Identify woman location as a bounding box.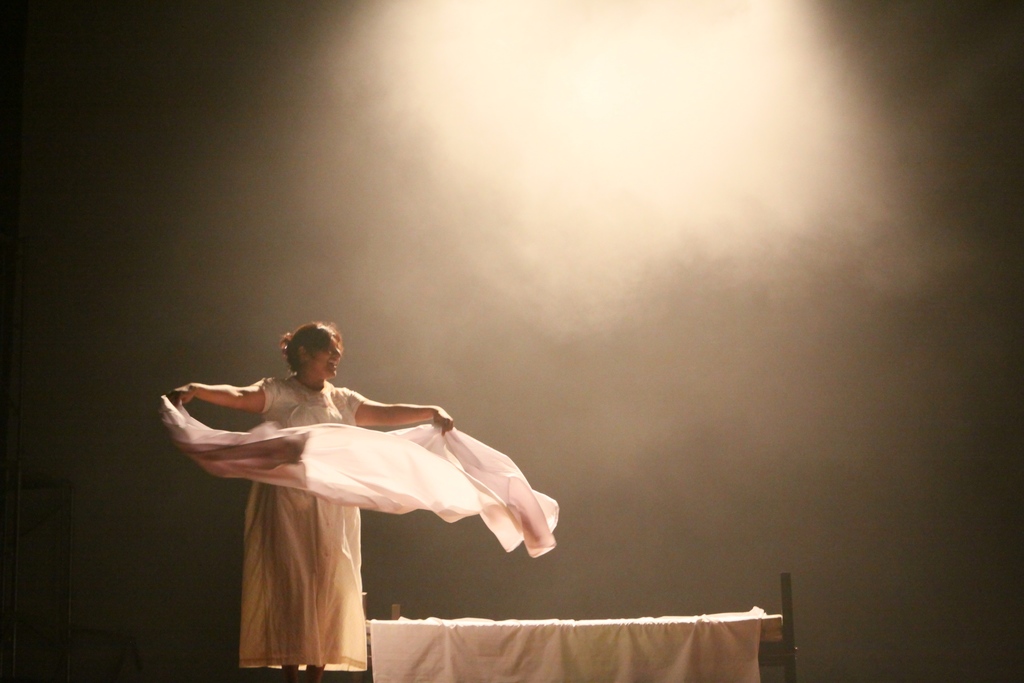
[260,304,563,626].
